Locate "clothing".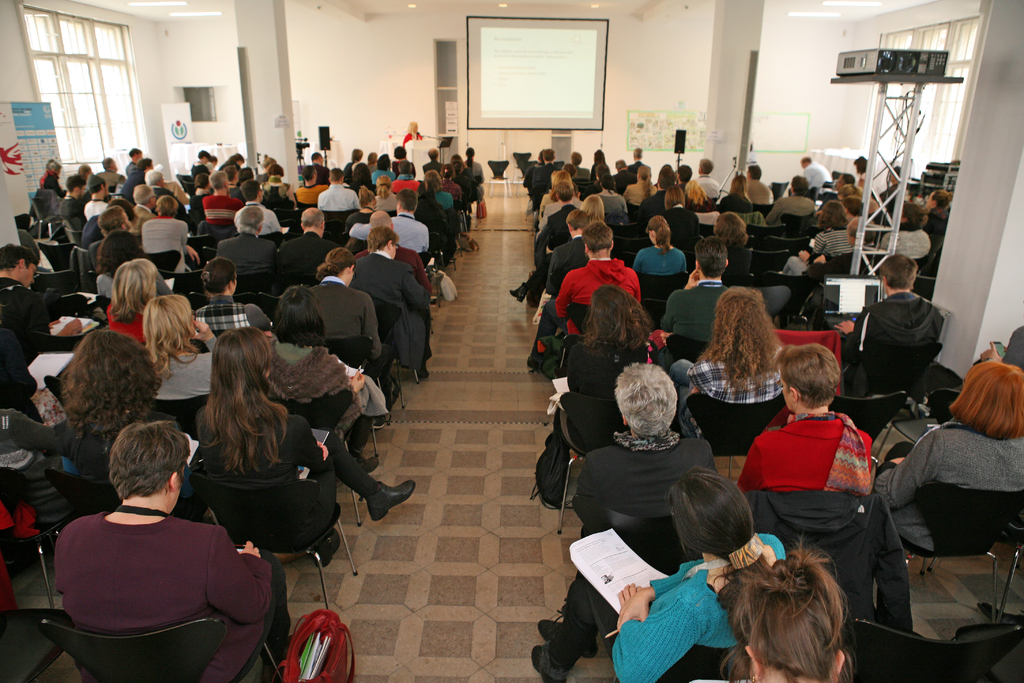
Bounding box: Rect(524, 231, 586, 299).
